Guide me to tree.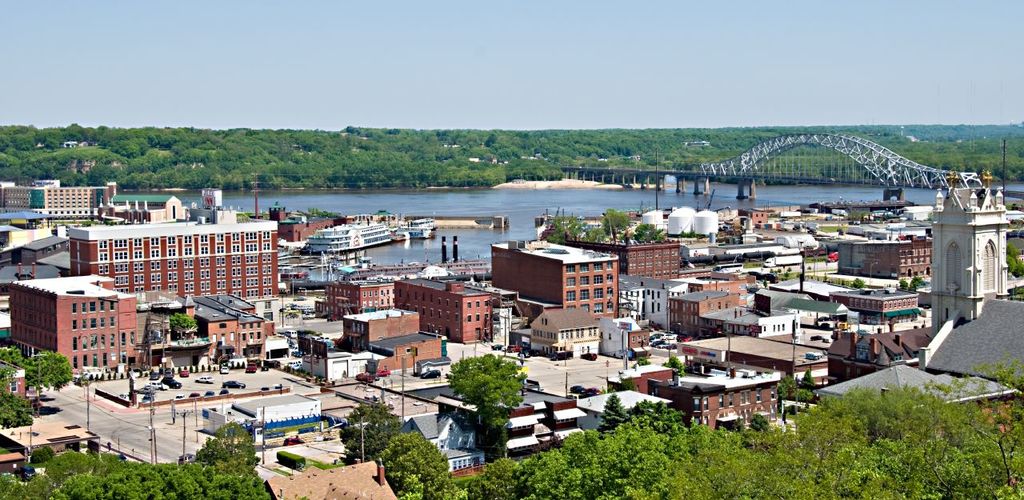
Guidance: <region>378, 428, 451, 499</region>.
